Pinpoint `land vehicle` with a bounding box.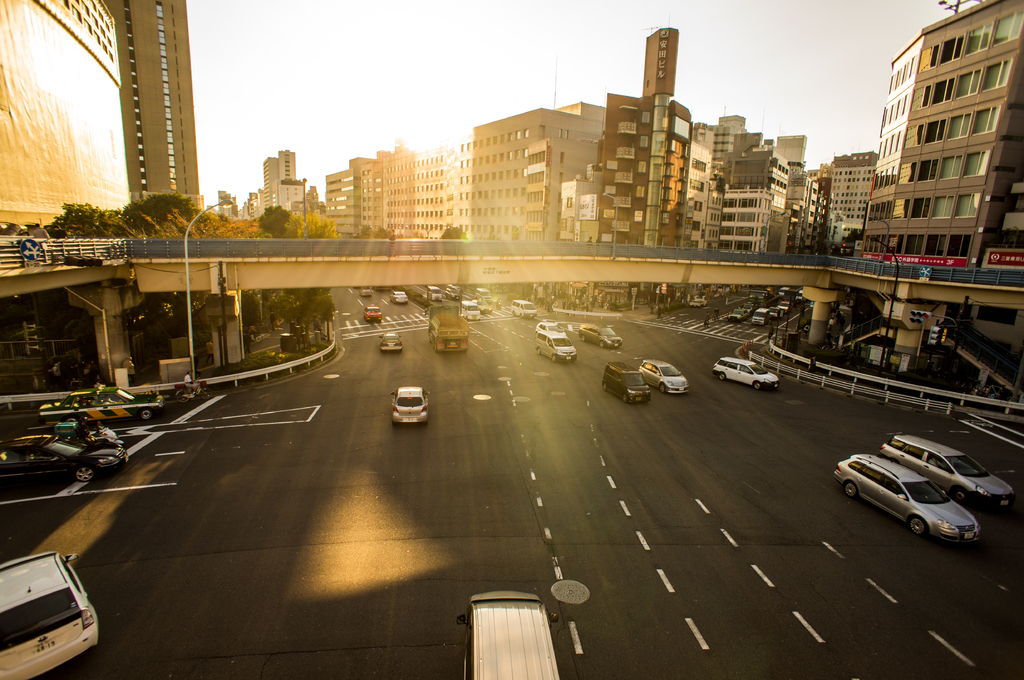
798,293,803,298.
